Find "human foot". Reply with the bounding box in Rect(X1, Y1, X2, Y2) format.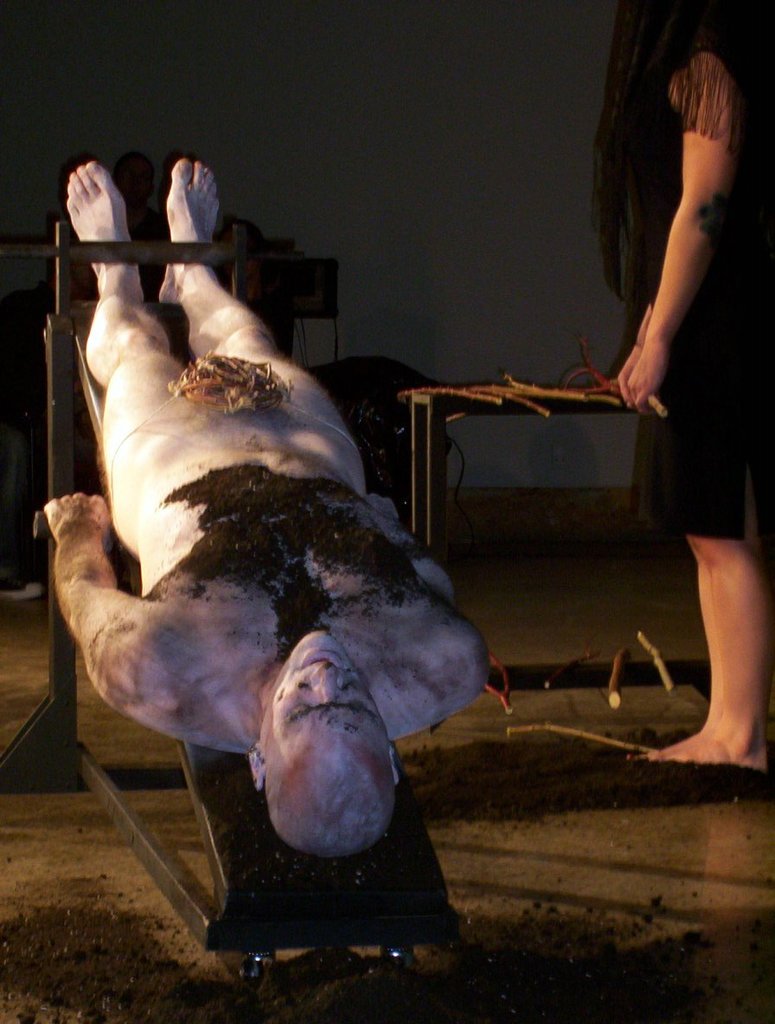
Rect(628, 723, 774, 772).
